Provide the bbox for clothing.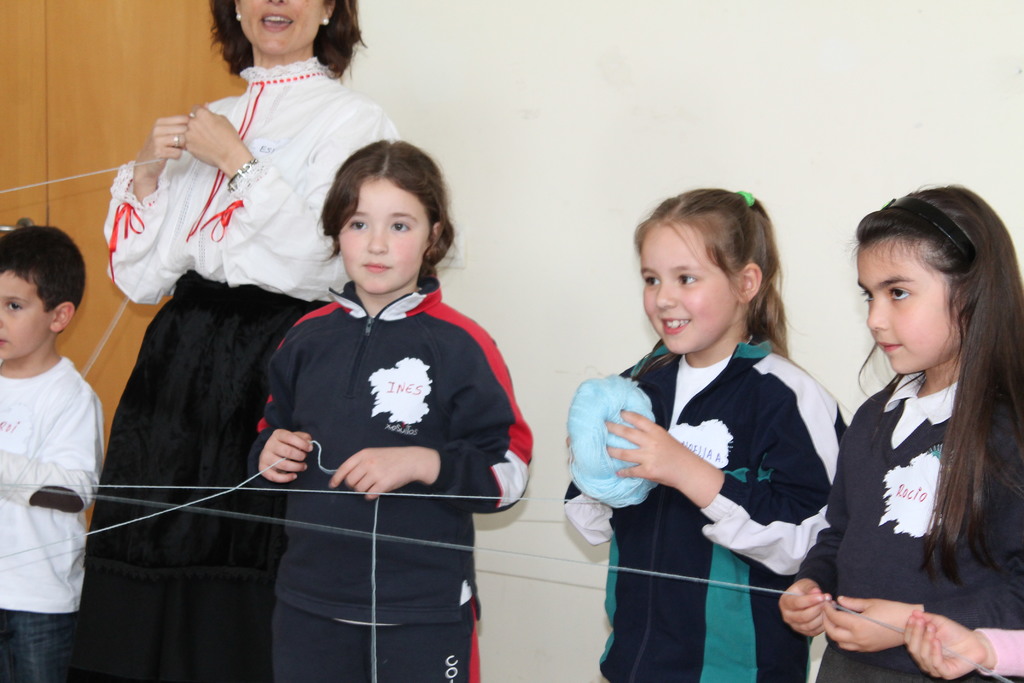
(x1=0, y1=286, x2=108, y2=654).
